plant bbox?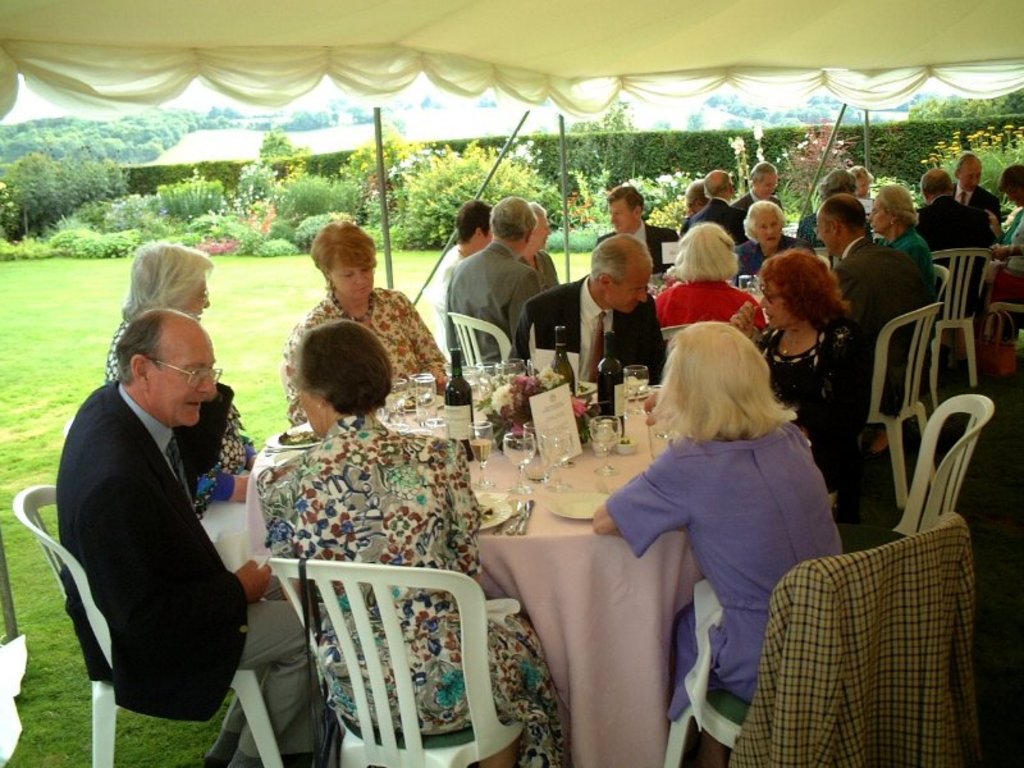
detection(485, 371, 588, 444)
